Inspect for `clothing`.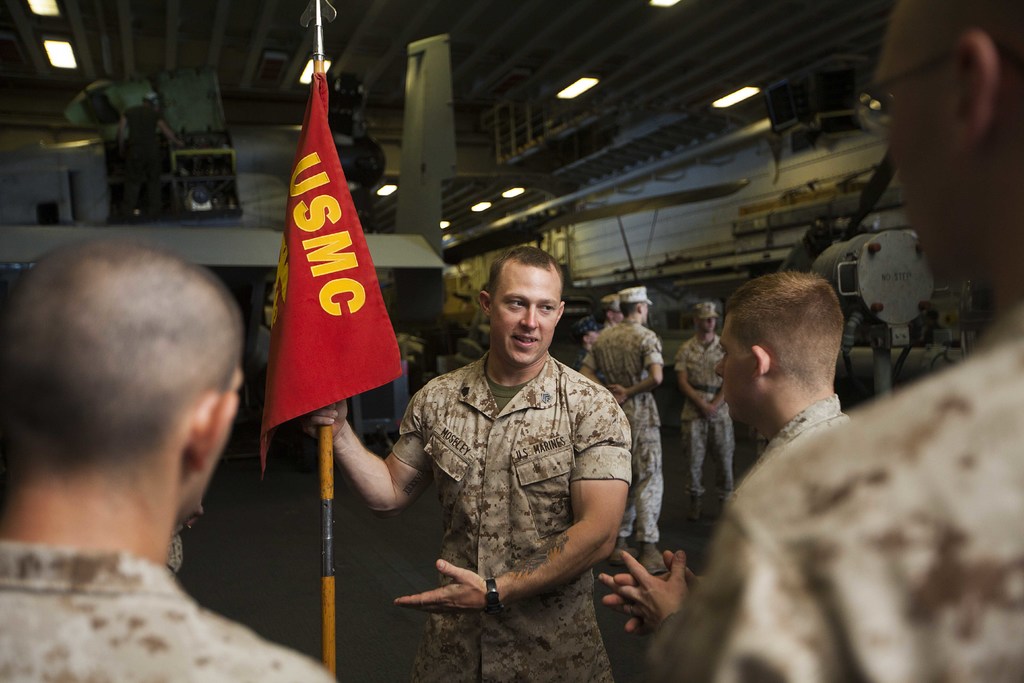
Inspection: {"x1": 645, "y1": 302, "x2": 1023, "y2": 682}.
